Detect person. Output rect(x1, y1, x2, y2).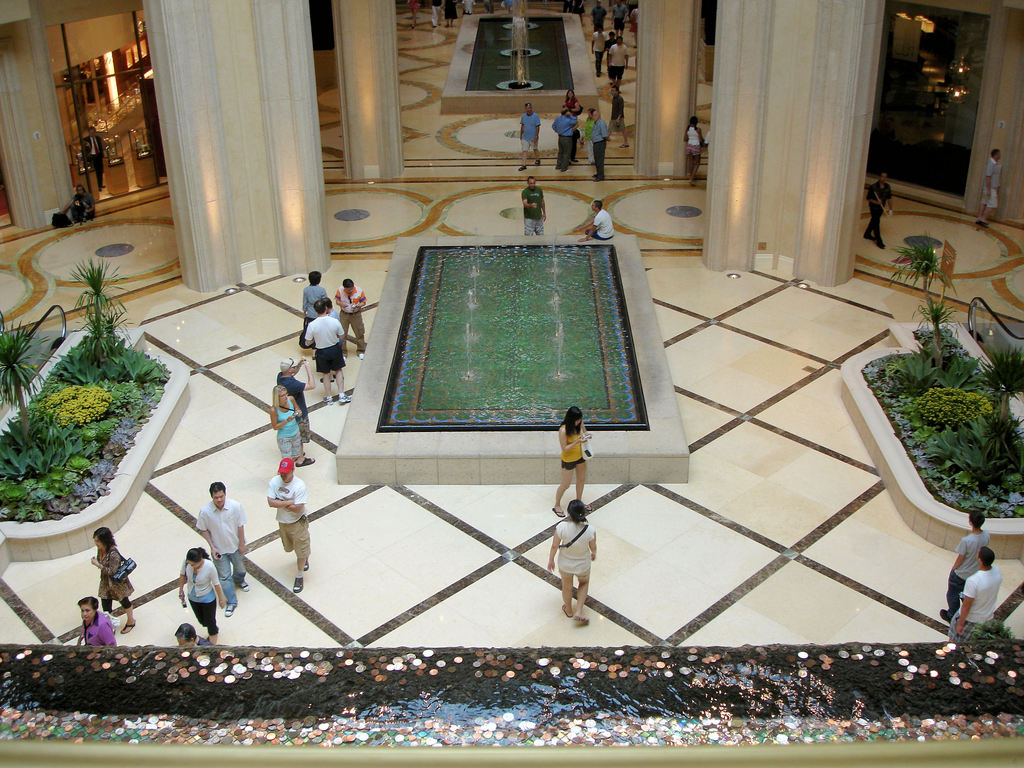
rect(861, 171, 892, 255).
